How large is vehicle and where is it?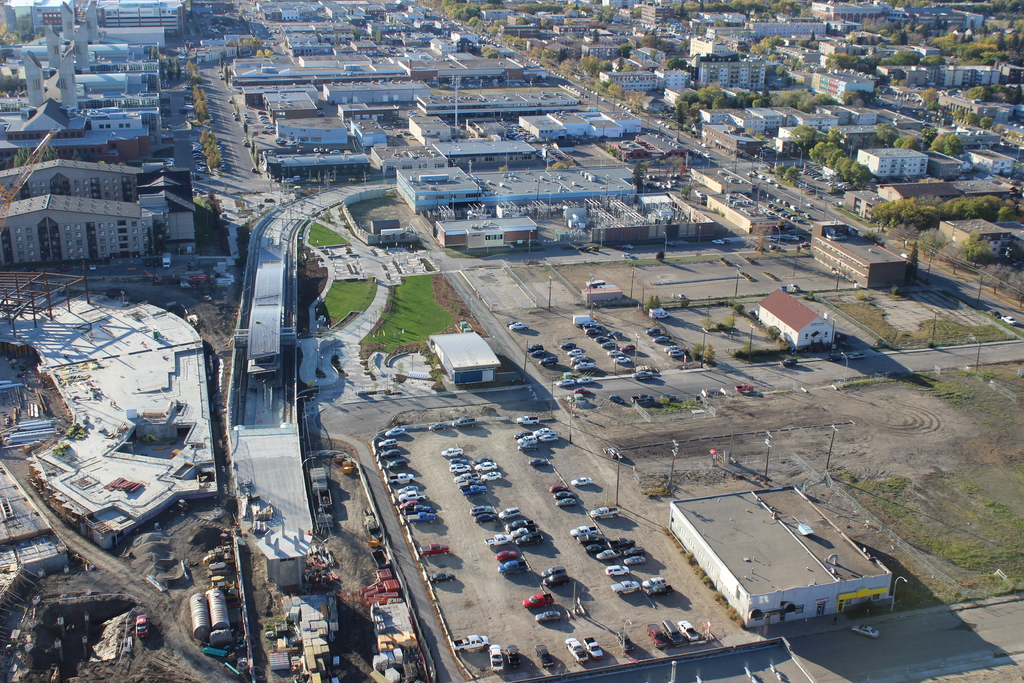
Bounding box: (610,394,626,404).
